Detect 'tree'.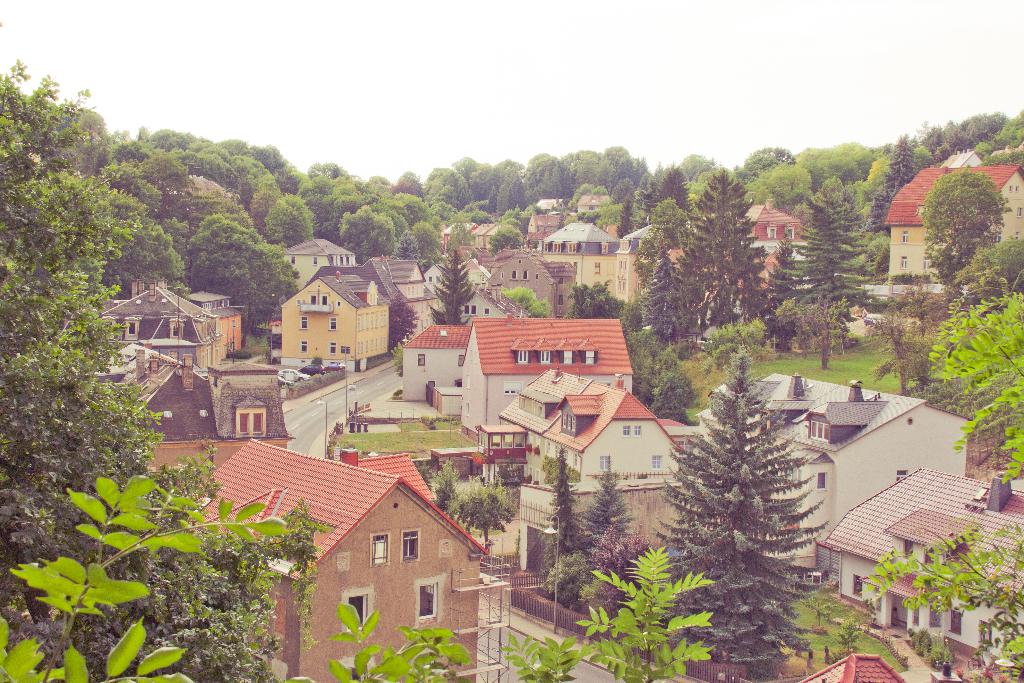
Detected at 575, 461, 633, 561.
